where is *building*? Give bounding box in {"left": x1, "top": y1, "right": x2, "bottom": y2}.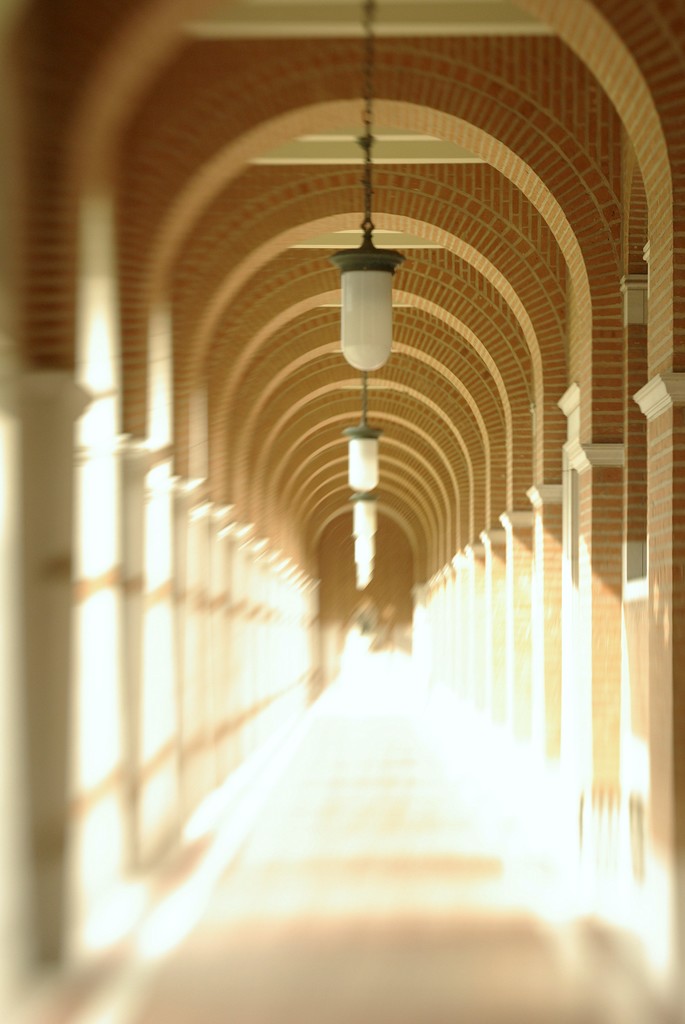
{"left": 0, "top": 0, "right": 684, "bottom": 1023}.
